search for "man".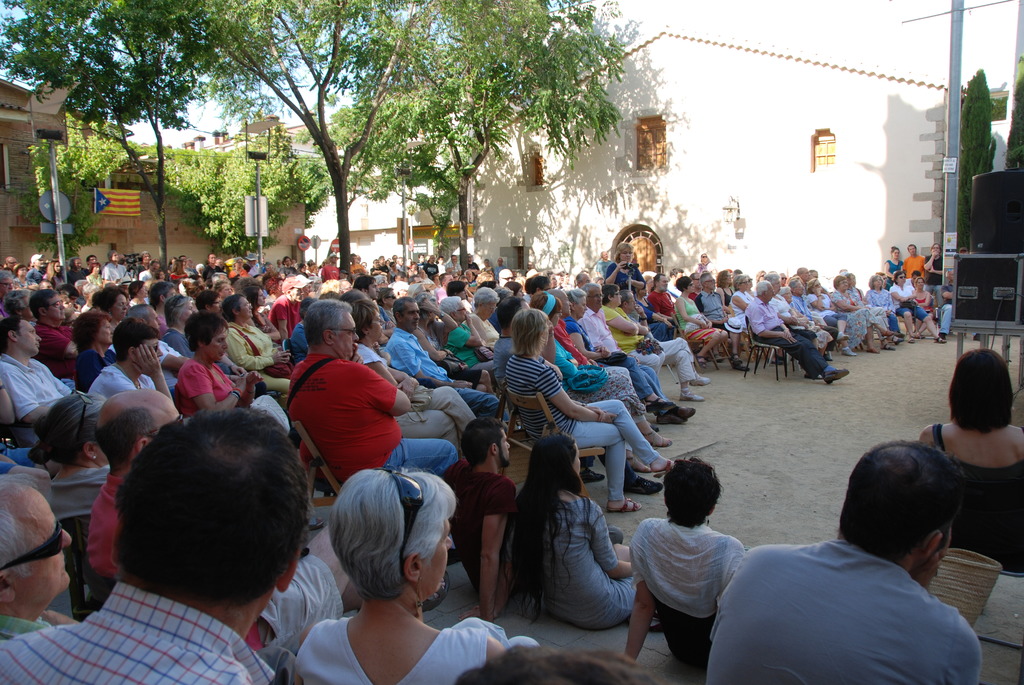
Found at {"x1": 0, "y1": 268, "x2": 17, "y2": 323}.
